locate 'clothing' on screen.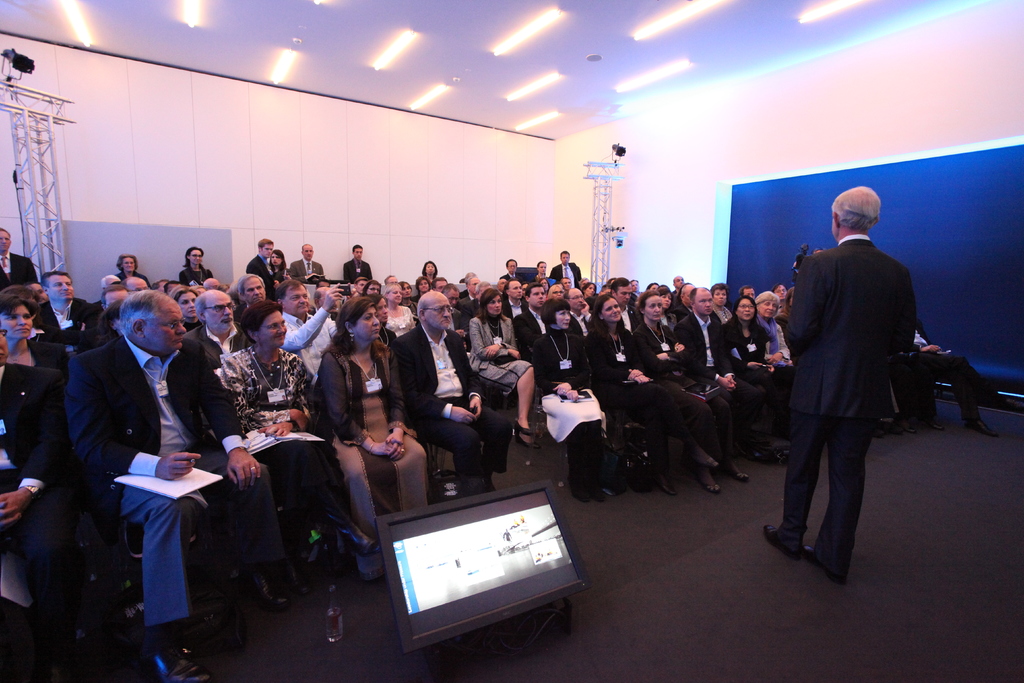
On screen at Rect(500, 270, 523, 284).
